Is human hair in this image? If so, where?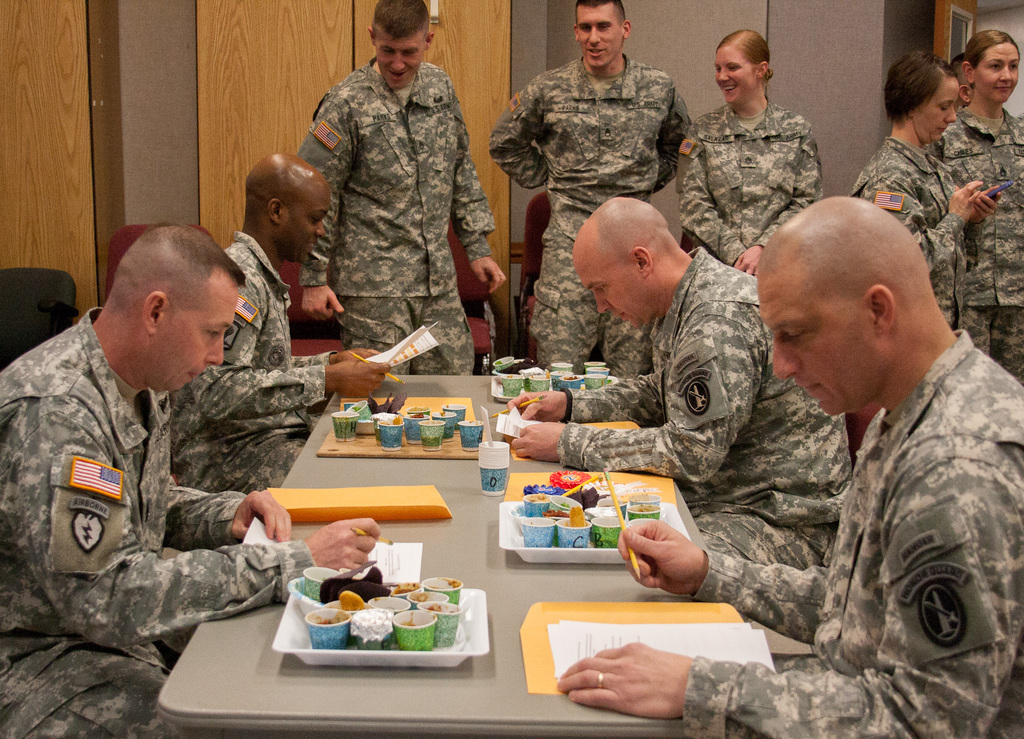
Yes, at <box>717,24,774,83</box>.
